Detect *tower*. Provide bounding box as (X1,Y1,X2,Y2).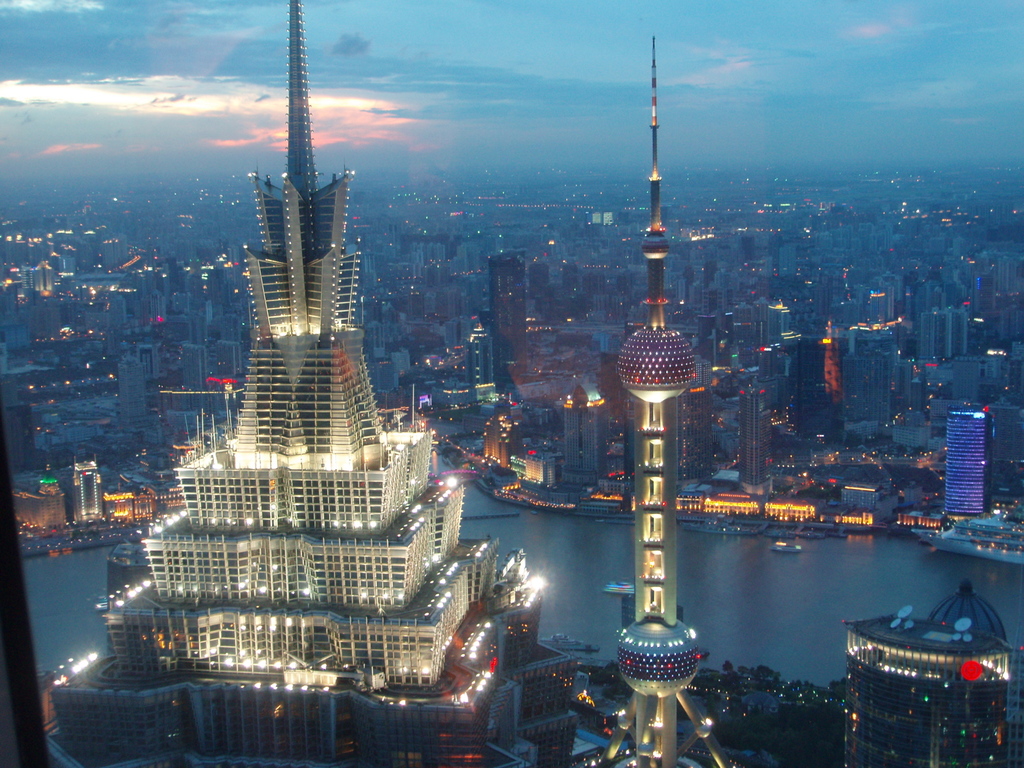
(554,367,612,471).
